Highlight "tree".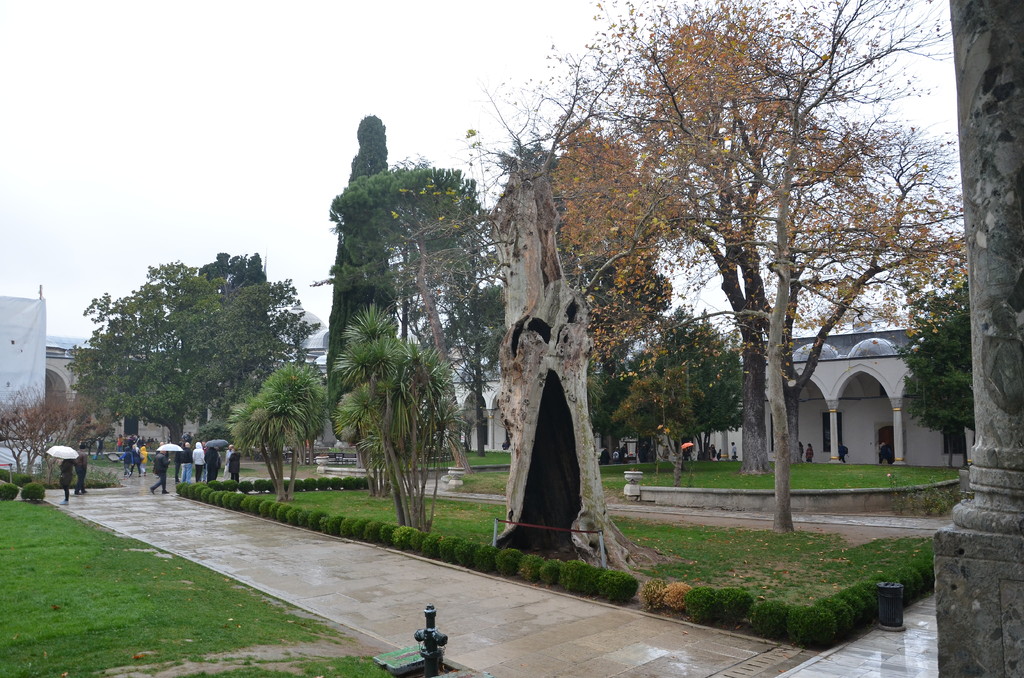
Highlighted region: 332 295 461 536.
